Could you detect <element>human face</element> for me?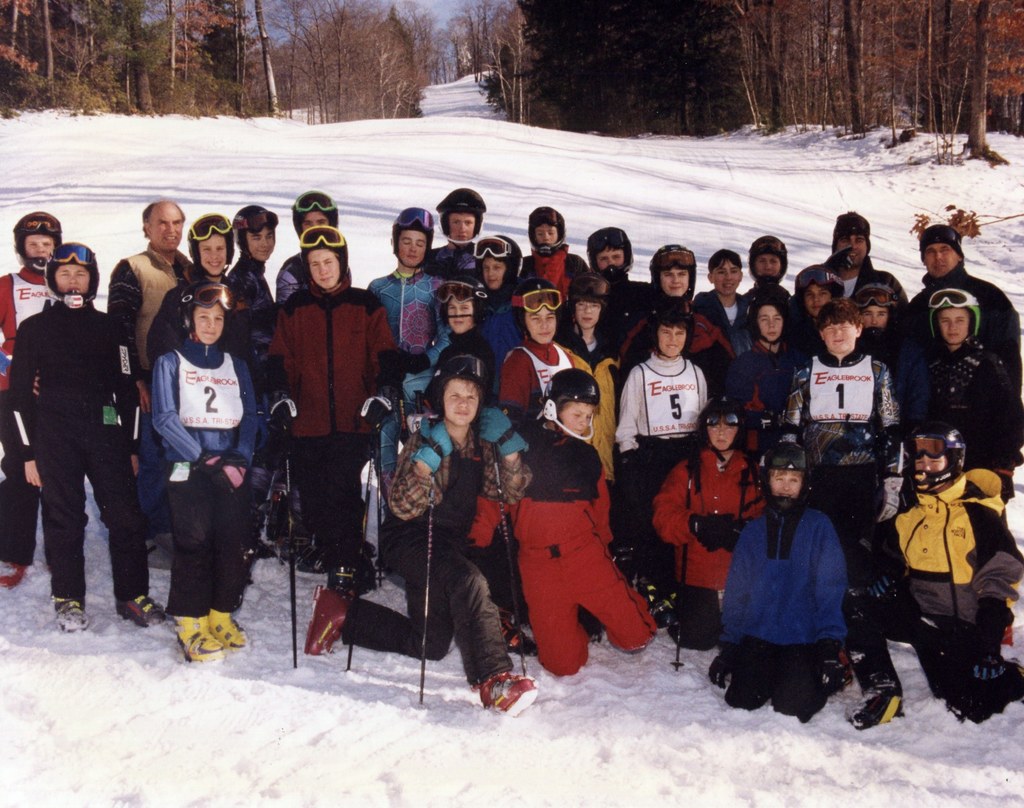
Detection result: (560, 401, 592, 432).
